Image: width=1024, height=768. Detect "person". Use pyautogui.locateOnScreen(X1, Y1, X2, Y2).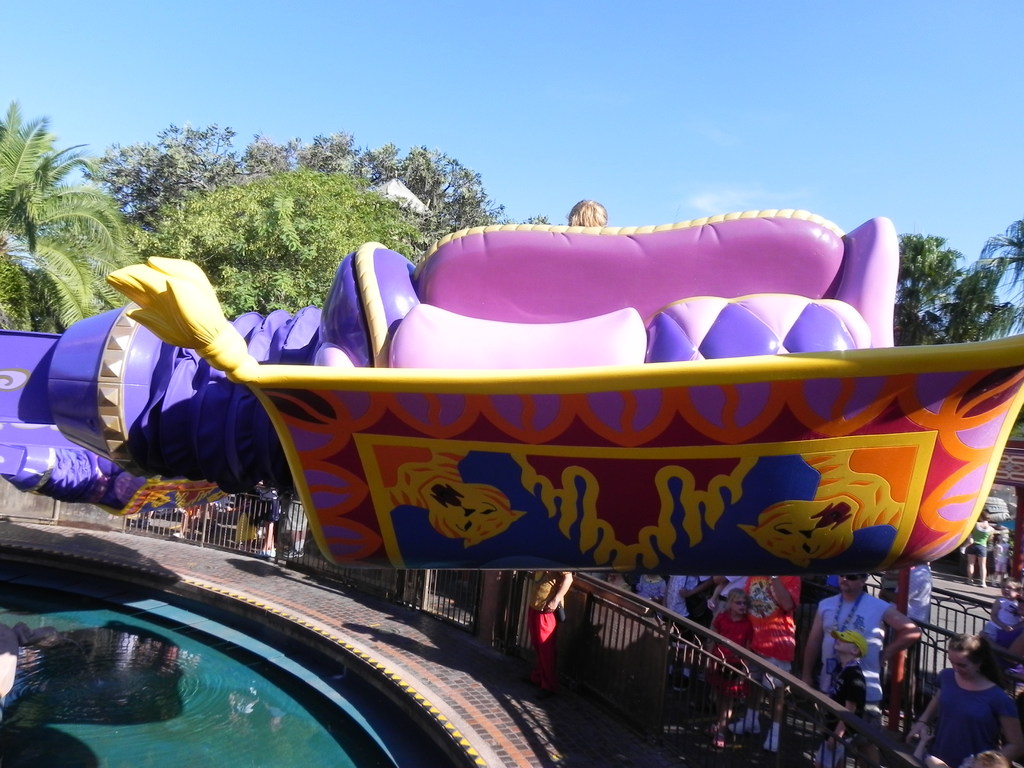
pyautogui.locateOnScreen(985, 581, 1022, 639).
